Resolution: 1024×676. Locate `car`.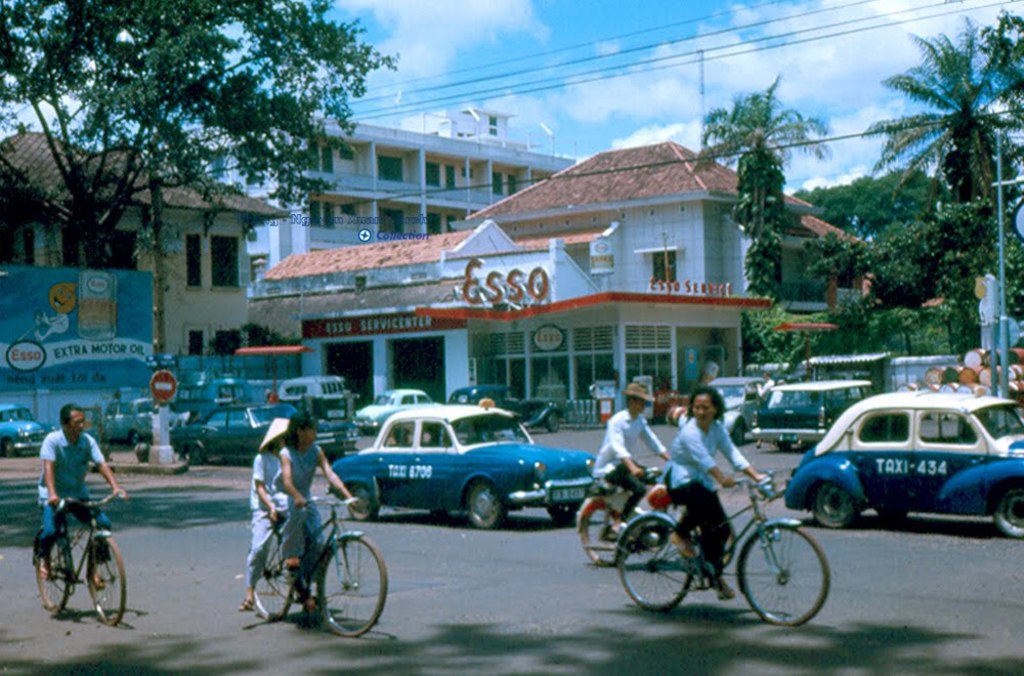
rect(0, 402, 51, 453).
